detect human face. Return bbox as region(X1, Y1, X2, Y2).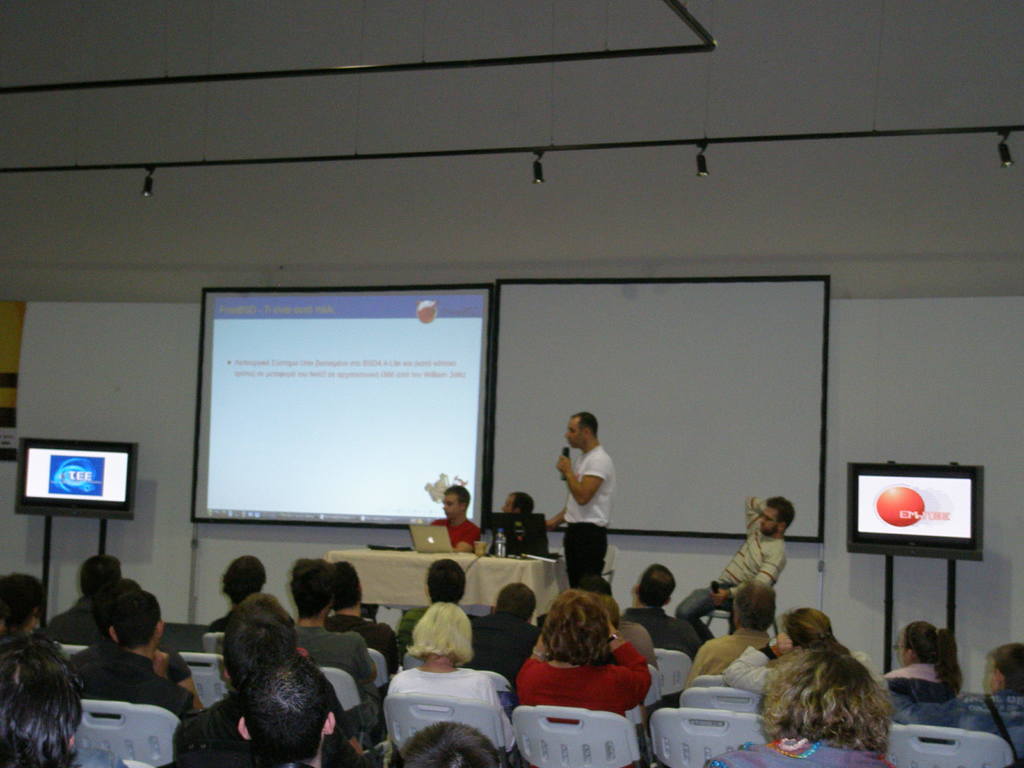
region(762, 508, 780, 534).
